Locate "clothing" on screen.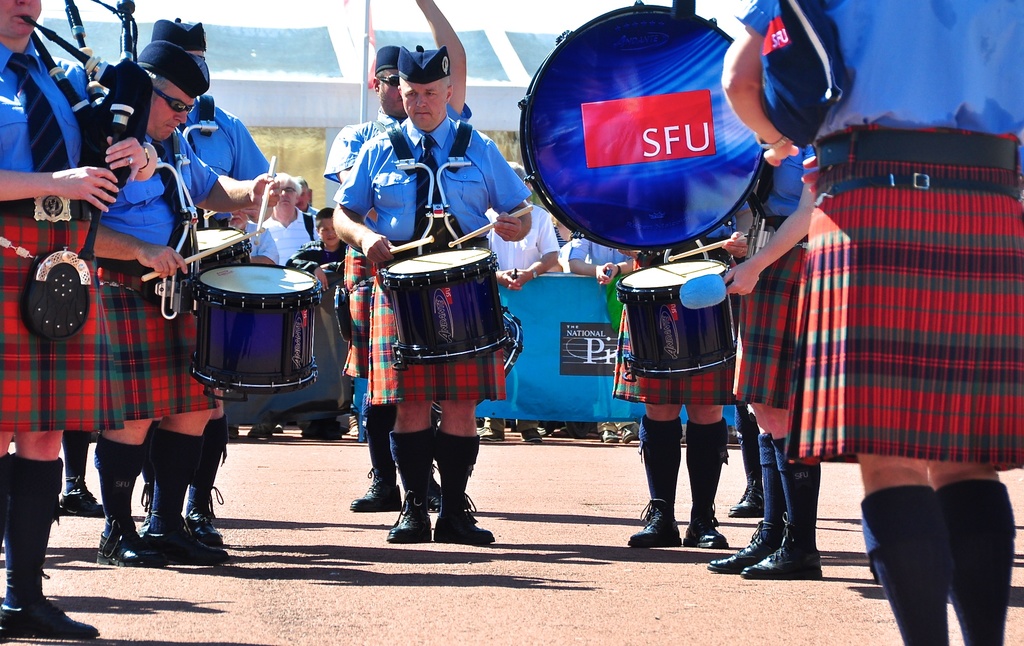
On screen at 727, 0, 817, 416.
